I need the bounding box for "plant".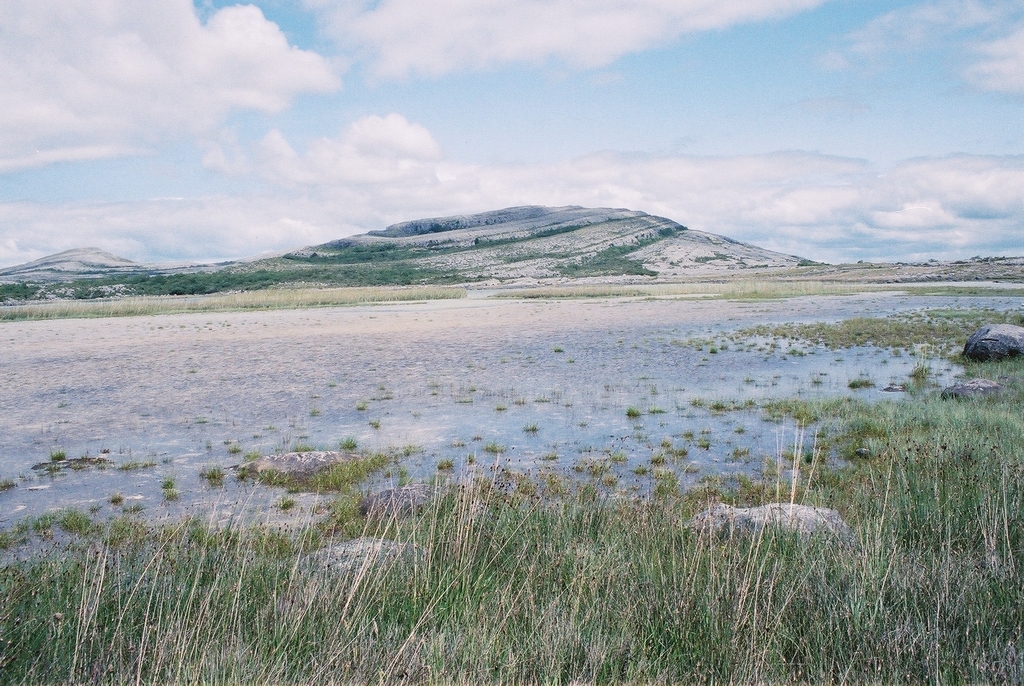
Here it is: Rect(88, 502, 104, 512).
